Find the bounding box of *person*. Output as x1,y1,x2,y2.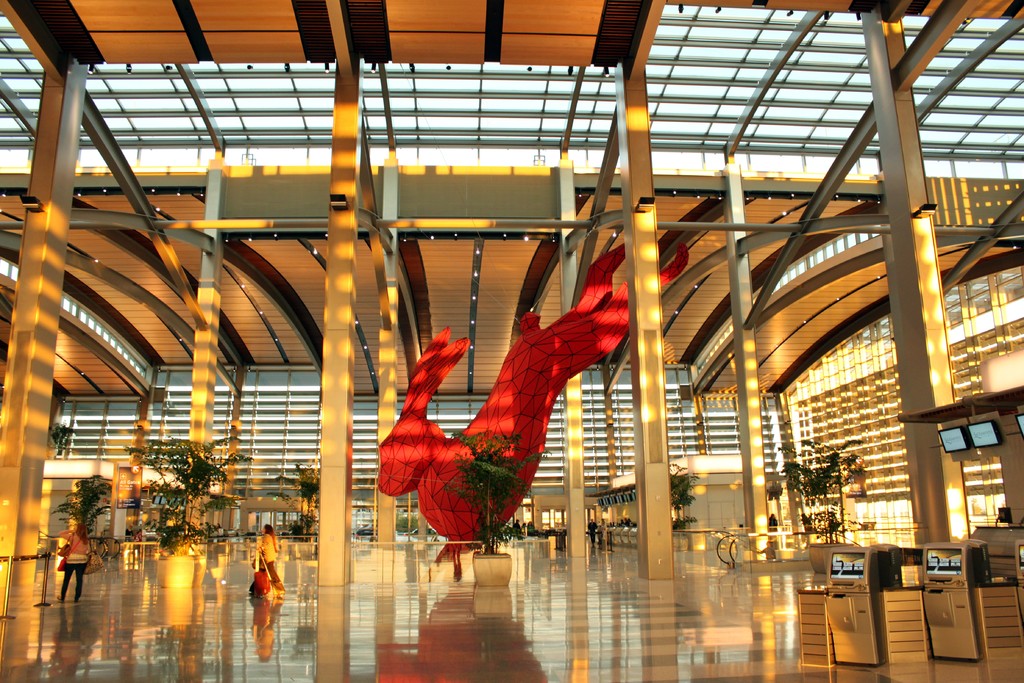
248,520,288,593.
